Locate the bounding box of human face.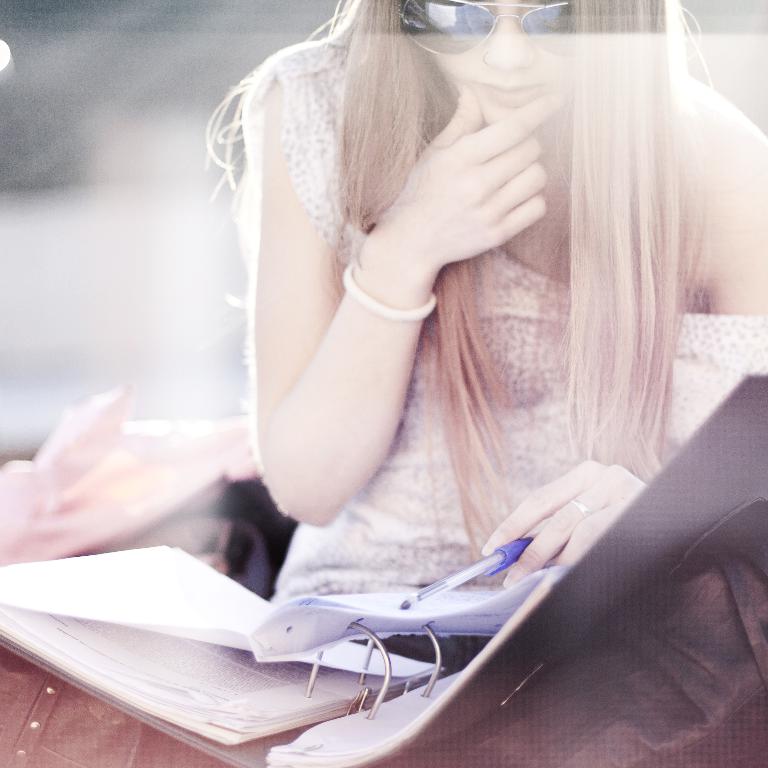
Bounding box: region(434, 0, 574, 123).
